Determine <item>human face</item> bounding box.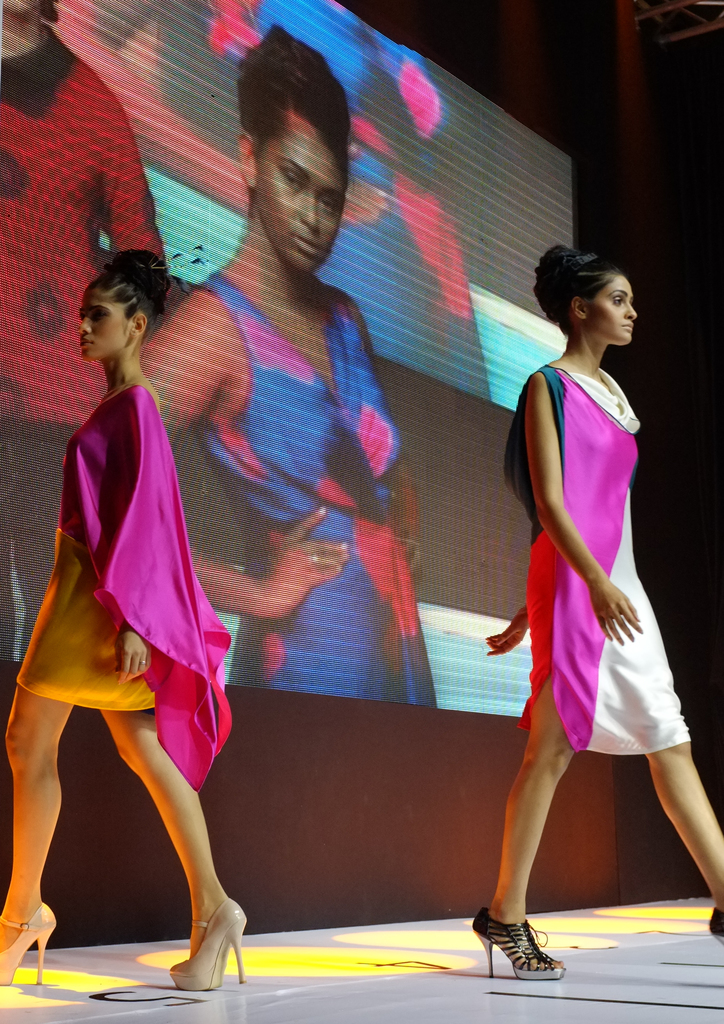
Determined: select_region(79, 294, 124, 361).
